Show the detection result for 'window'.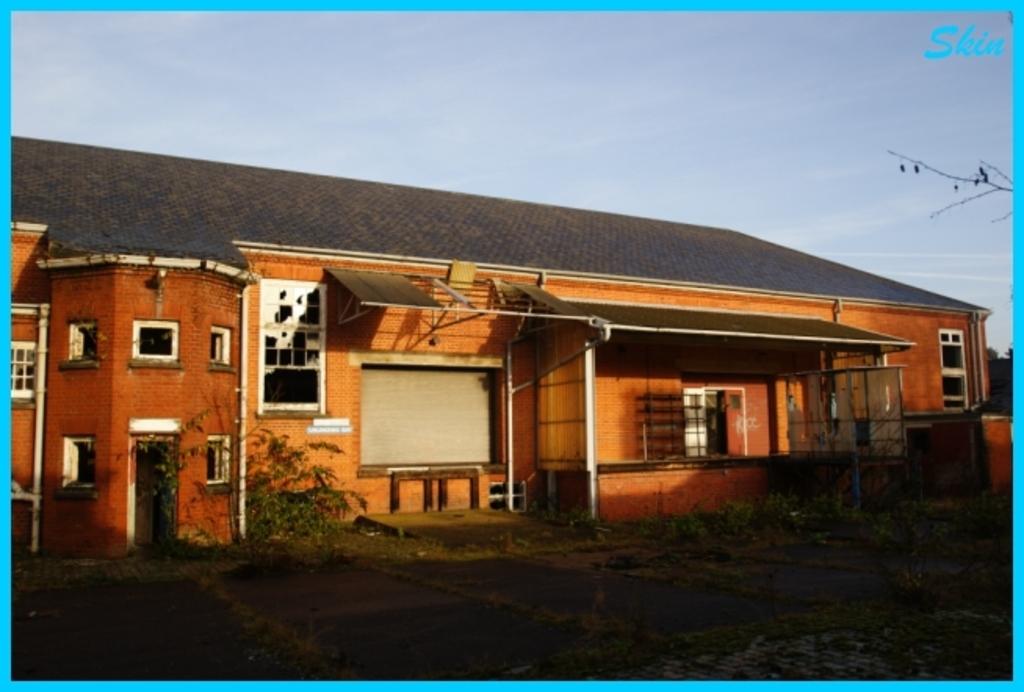
133/315/180/363.
